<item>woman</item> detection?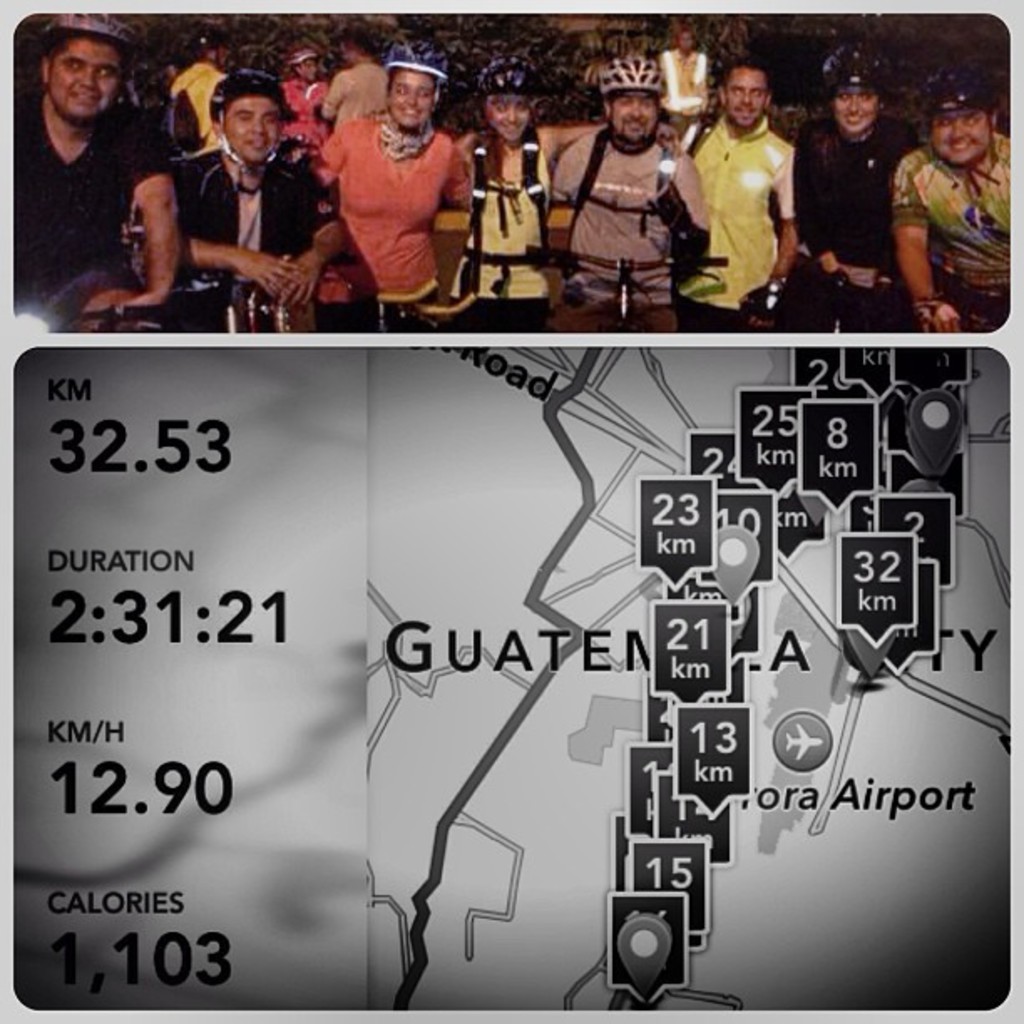
<region>798, 33, 940, 331</region>
